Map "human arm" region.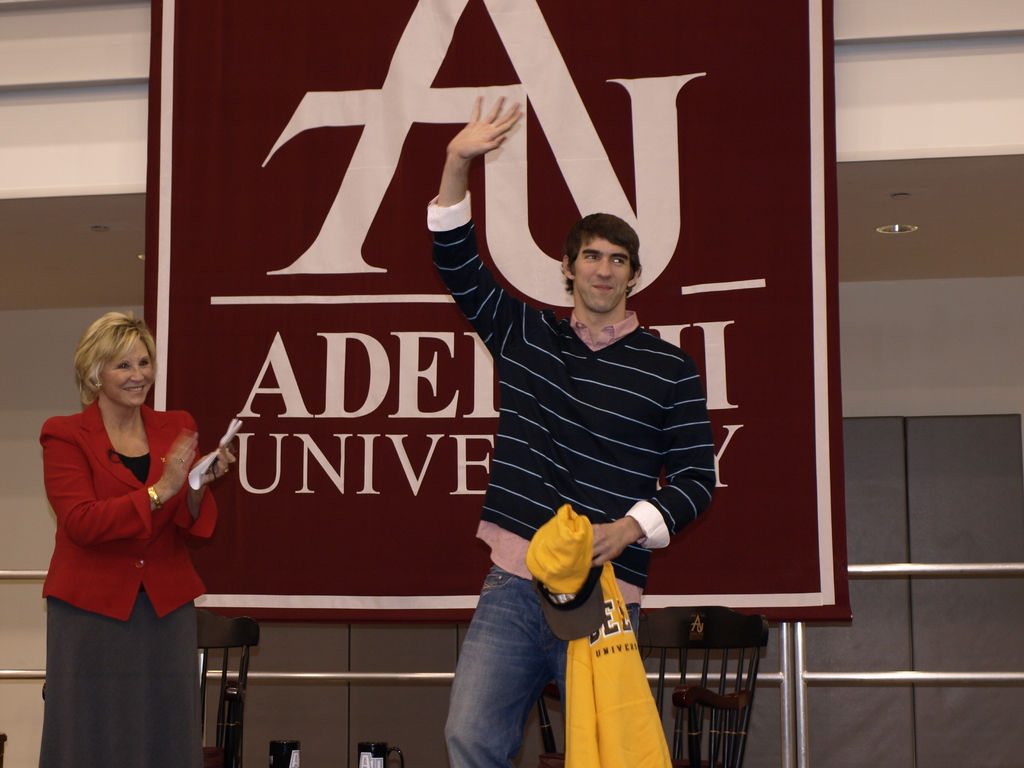
Mapped to left=170, top=442, right=240, bottom=541.
